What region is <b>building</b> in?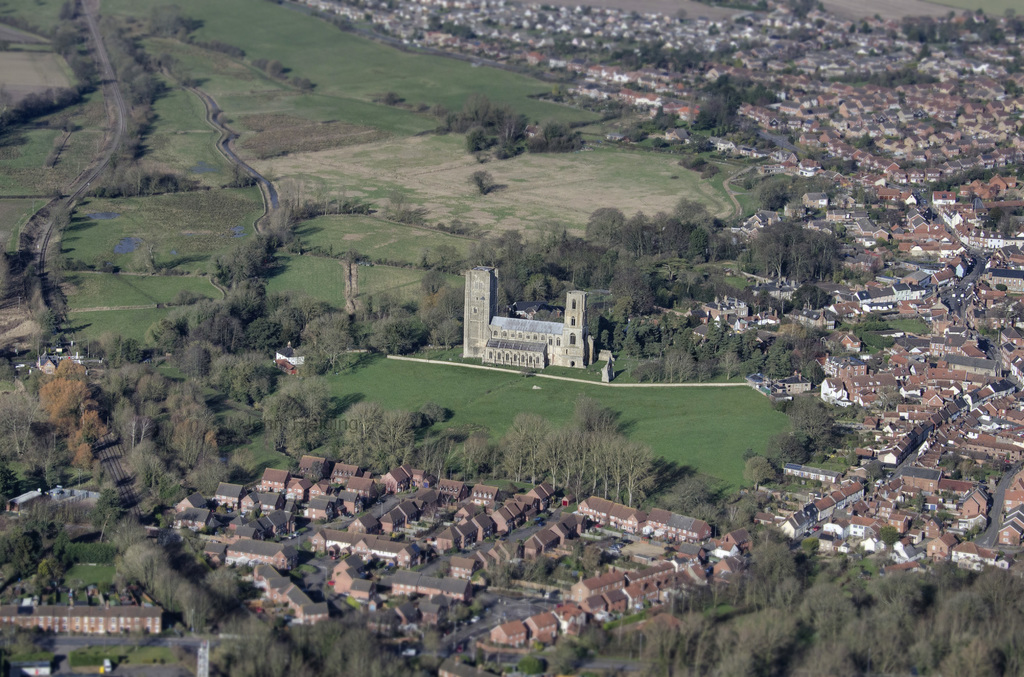
Rect(460, 261, 612, 373).
